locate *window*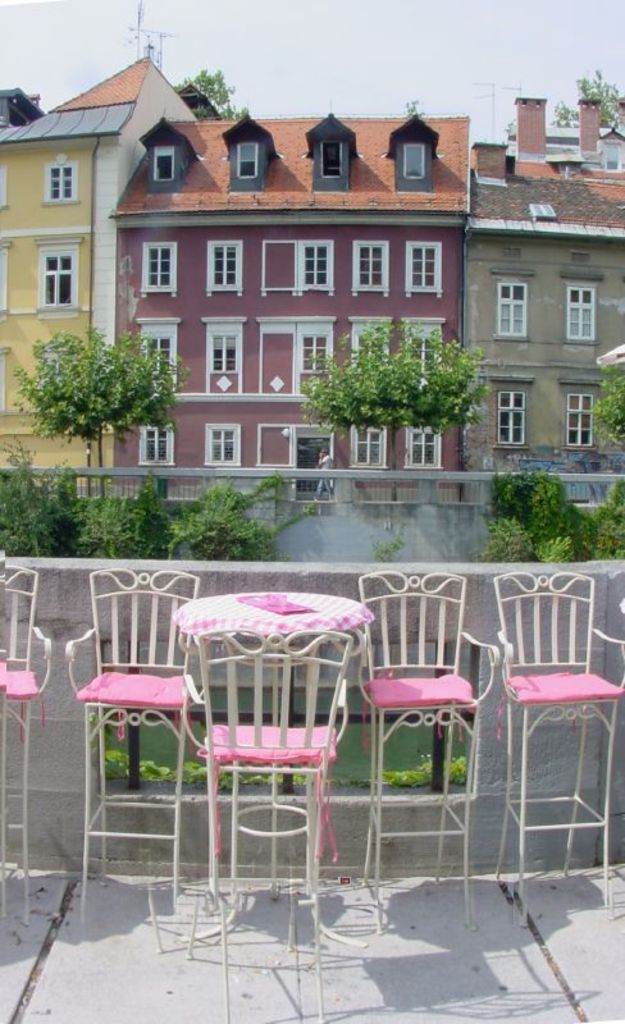
[left=242, top=143, right=260, bottom=178]
